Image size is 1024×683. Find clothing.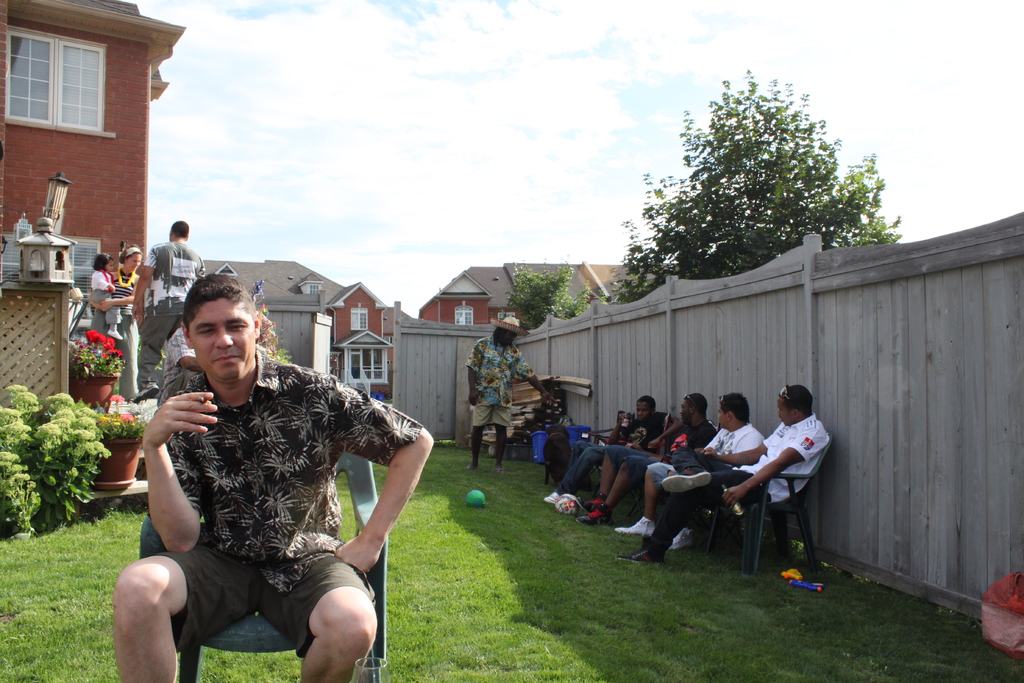
l=479, t=335, r=519, b=414.
